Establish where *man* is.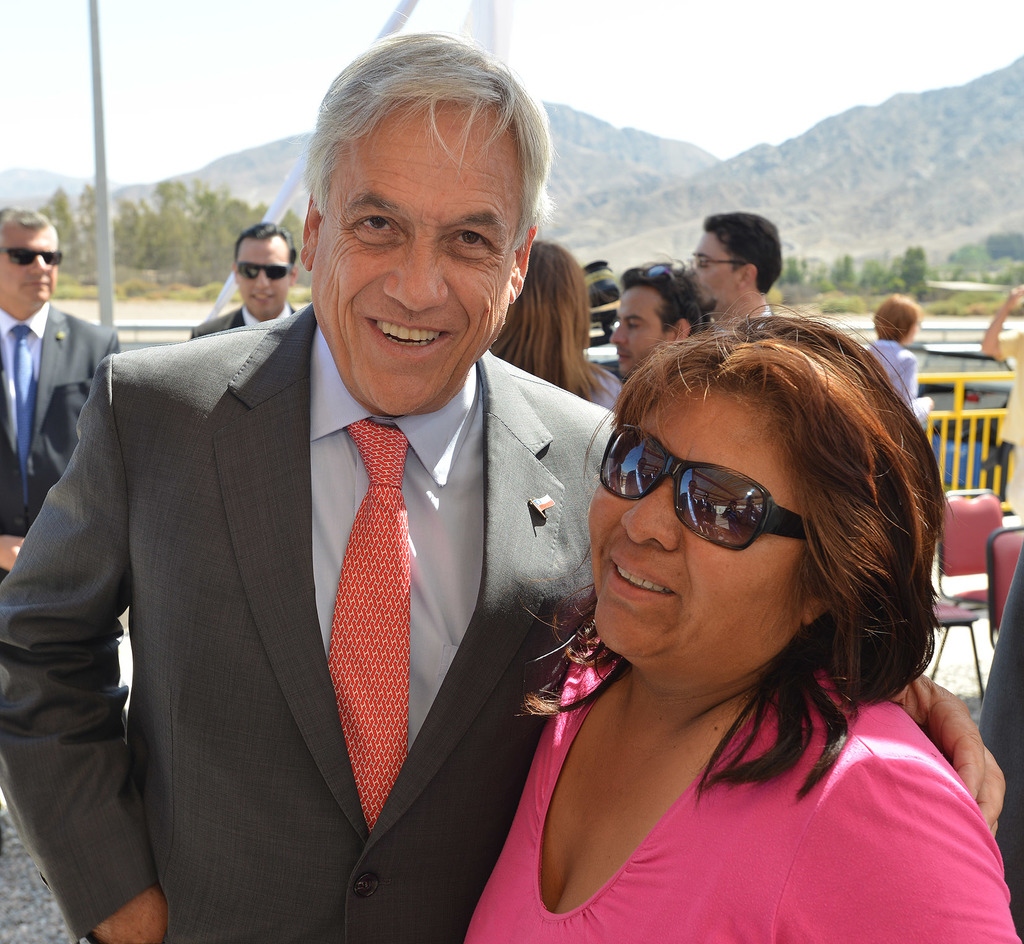
Established at BBox(0, 33, 1011, 943).
